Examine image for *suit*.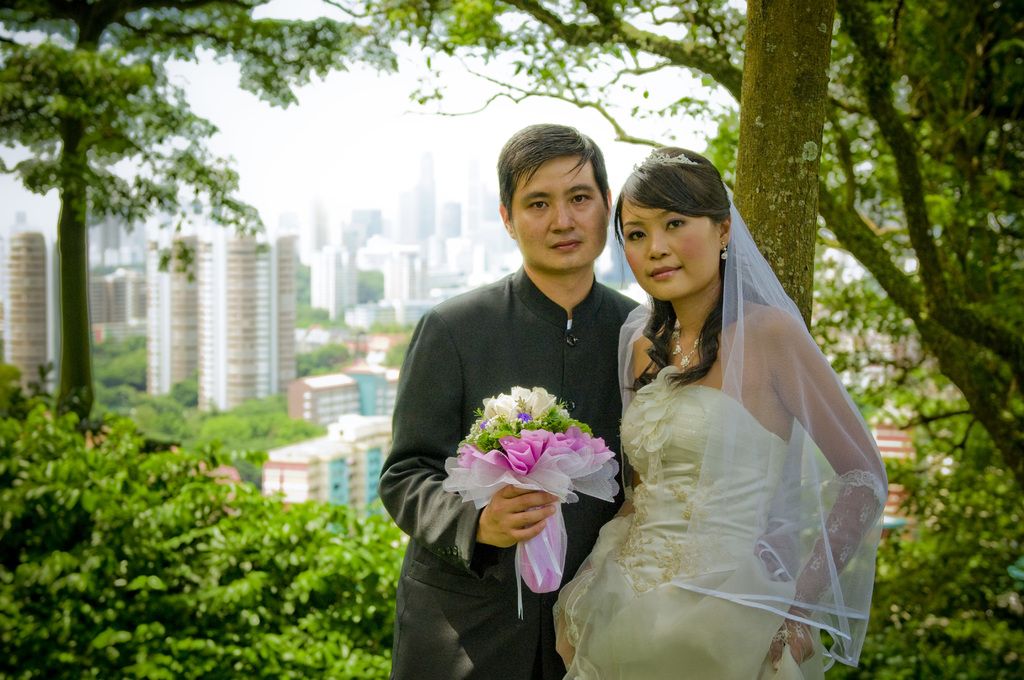
Examination result: Rect(394, 229, 646, 640).
